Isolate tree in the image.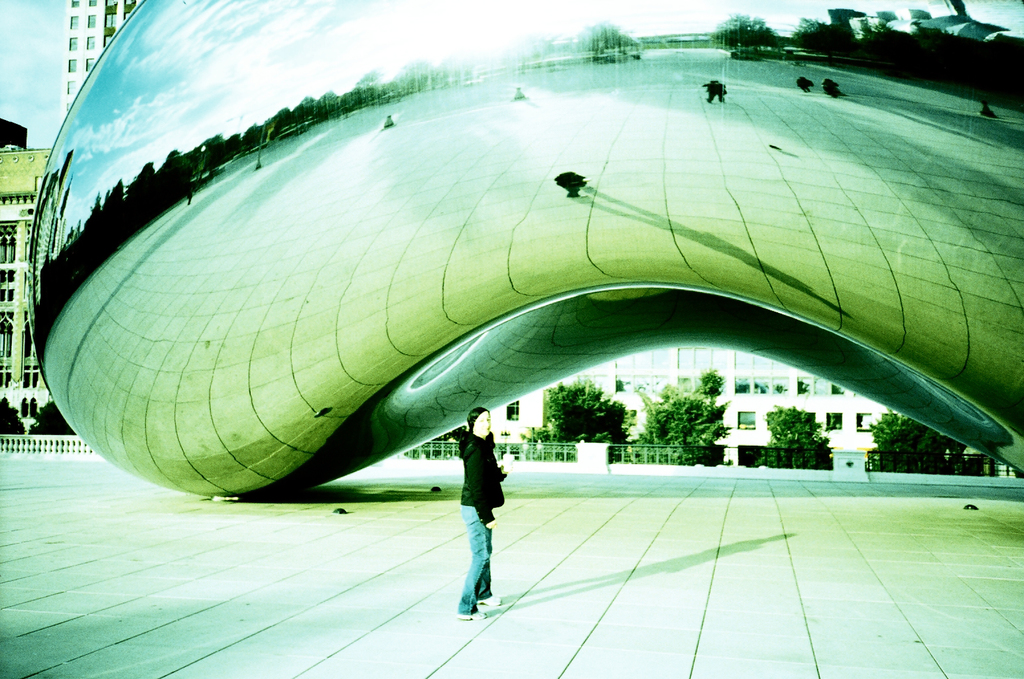
Isolated region: (x1=631, y1=364, x2=732, y2=463).
